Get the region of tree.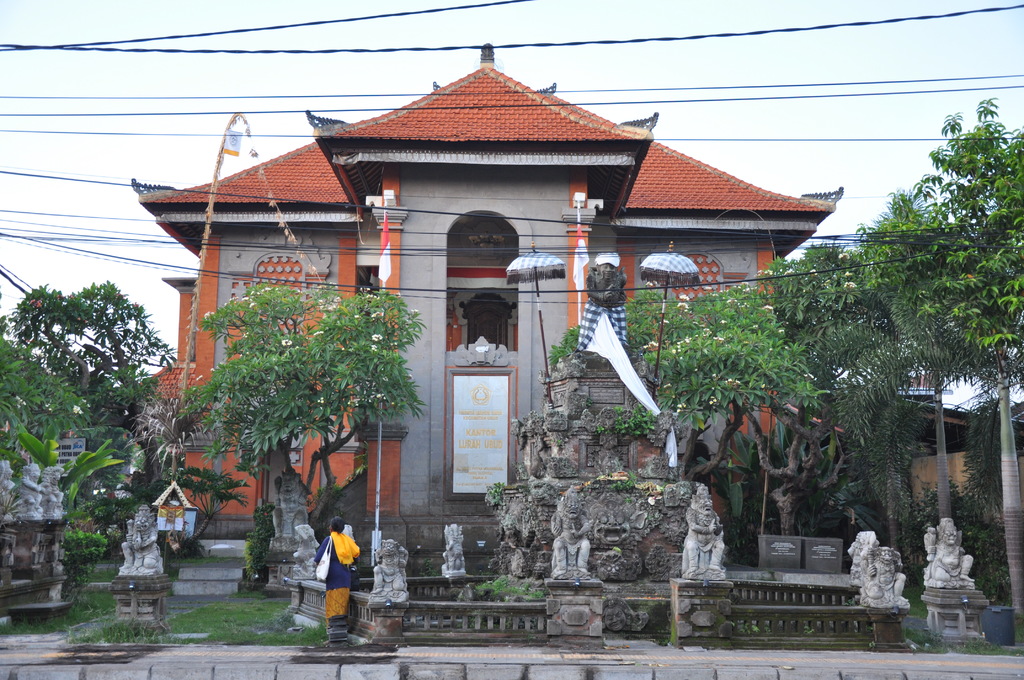
895/101/1023/619.
